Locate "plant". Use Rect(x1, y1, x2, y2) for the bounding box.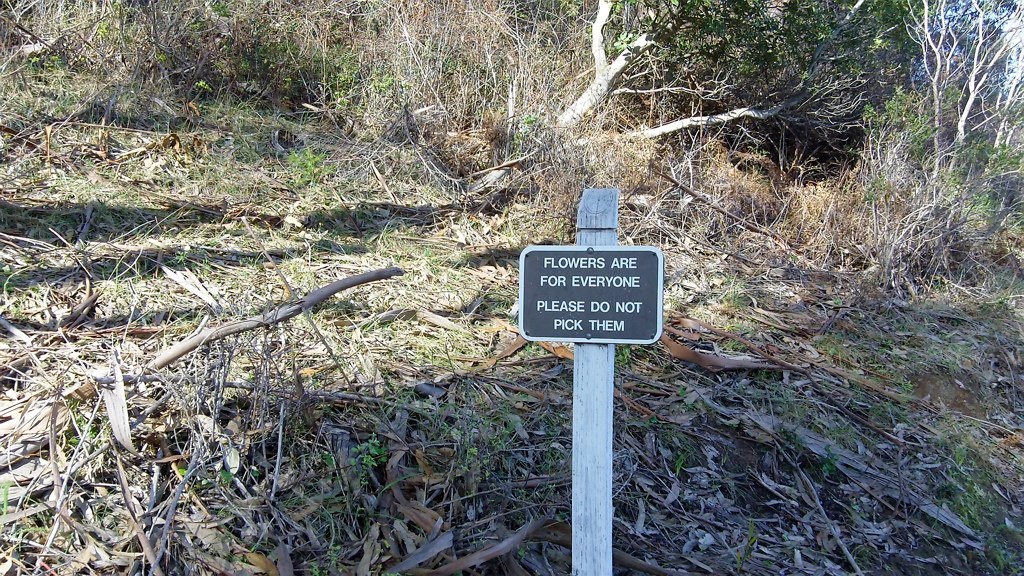
Rect(898, 0, 1023, 234).
